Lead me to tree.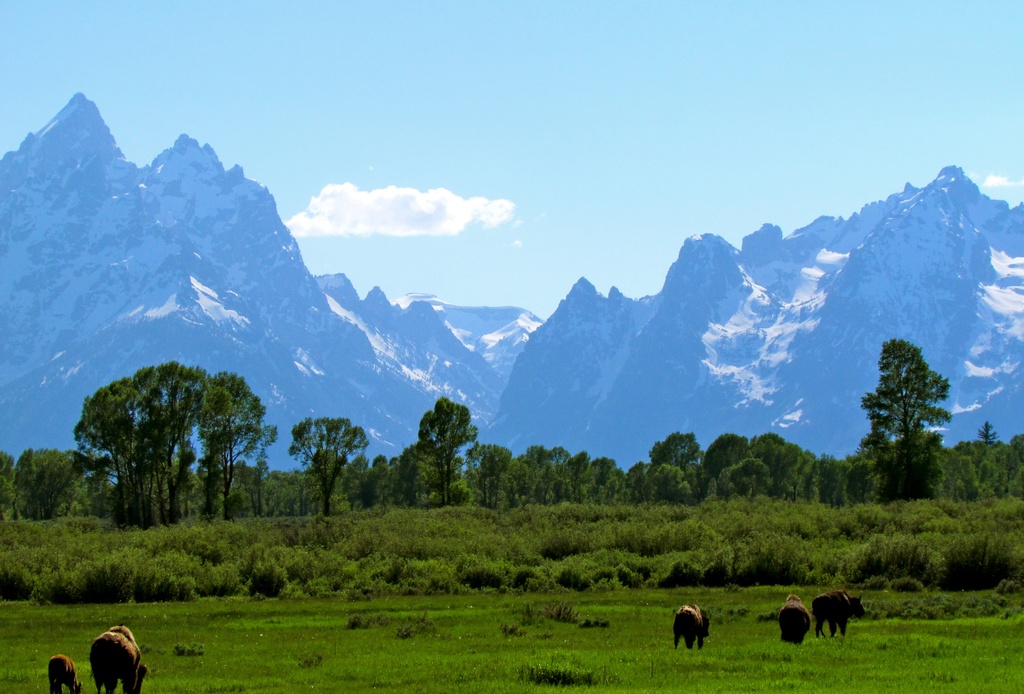
Lead to 13/433/105/520.
